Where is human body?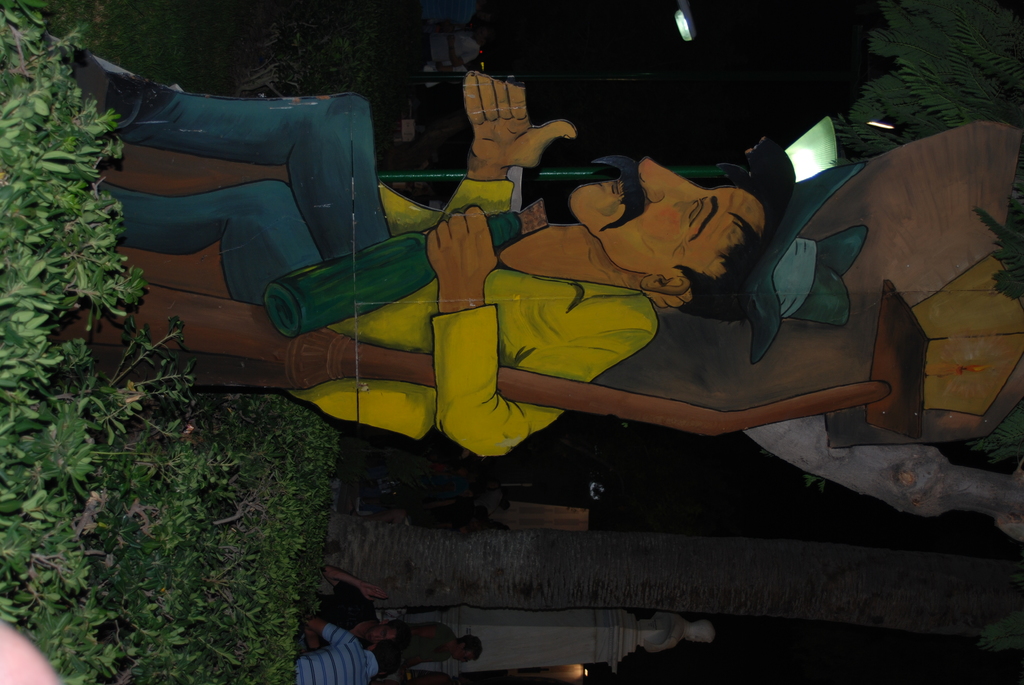
x1=70, y1=71, x2=776, y2=460.
